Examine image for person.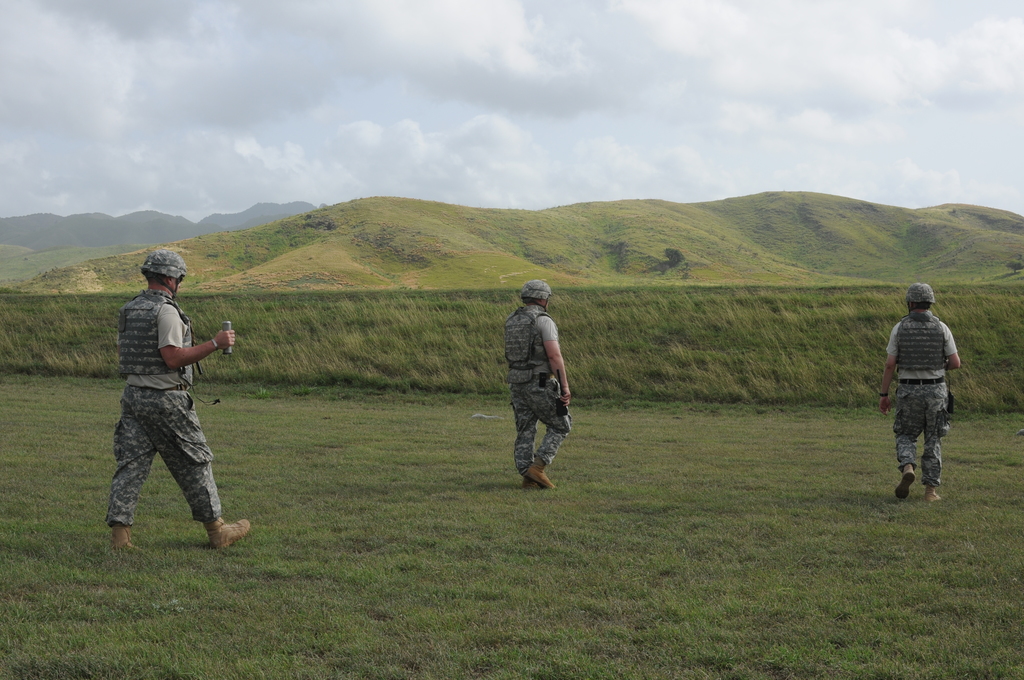
Examination result: region(877, 277, 960, 500).
